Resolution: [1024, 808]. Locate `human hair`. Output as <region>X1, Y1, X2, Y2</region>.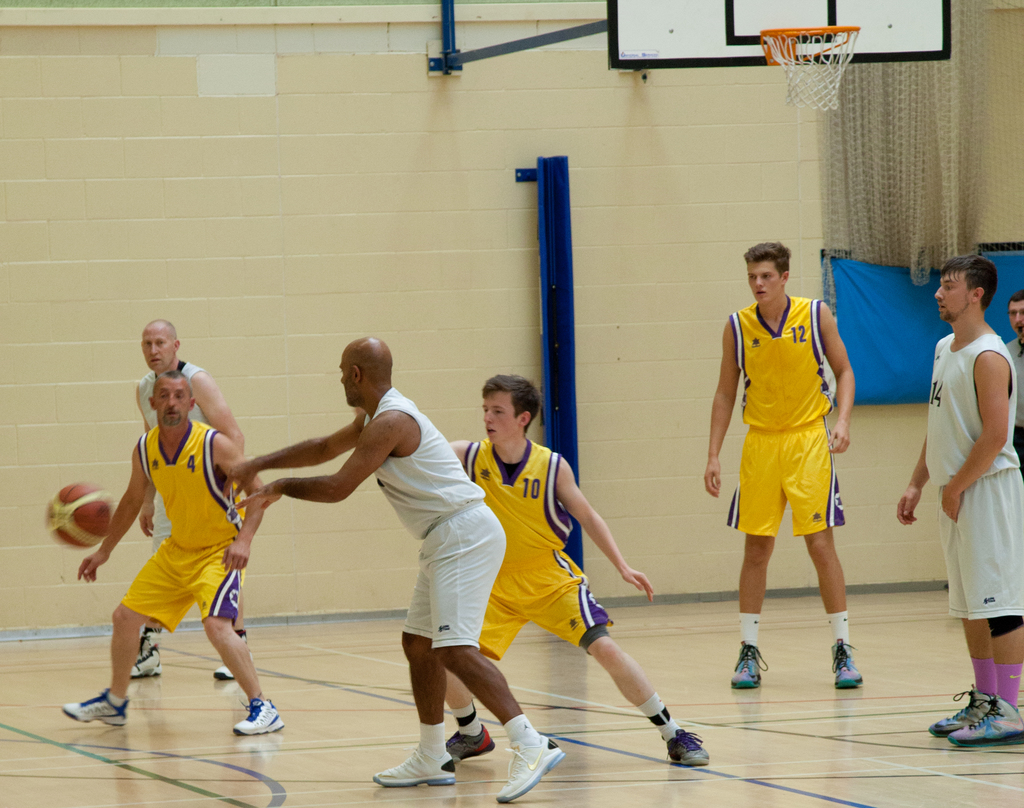
<region>141, 315, 178, 342</region>.
